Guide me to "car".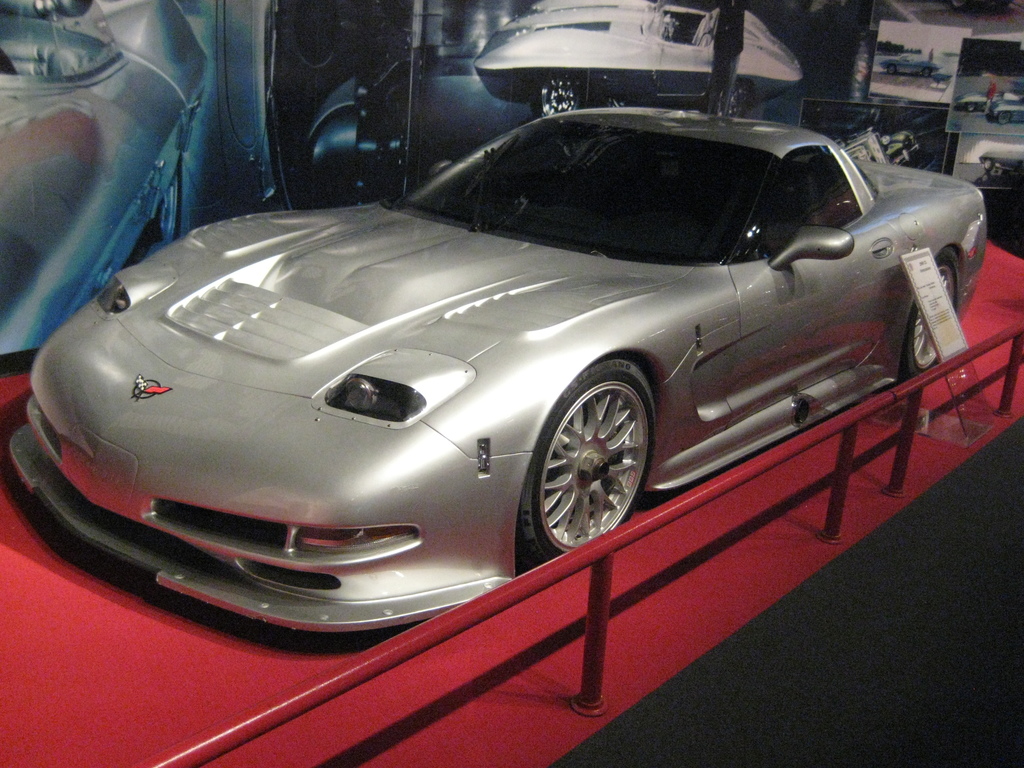
Guidance: 524,0,771,33.
